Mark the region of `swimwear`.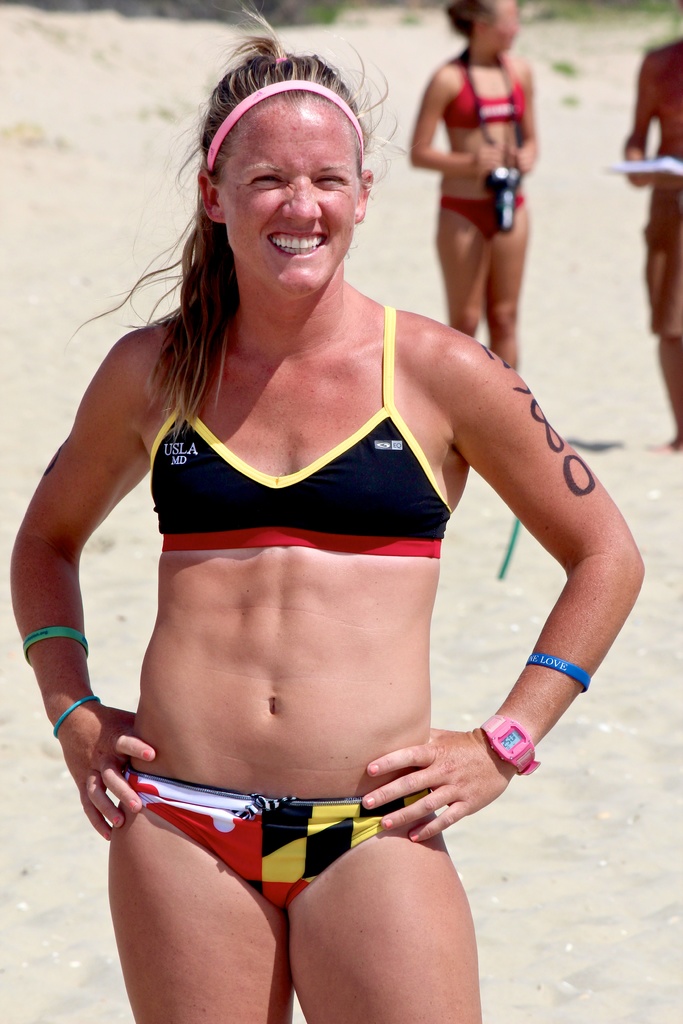
Region: BBox(119, 769, 407, 914).
